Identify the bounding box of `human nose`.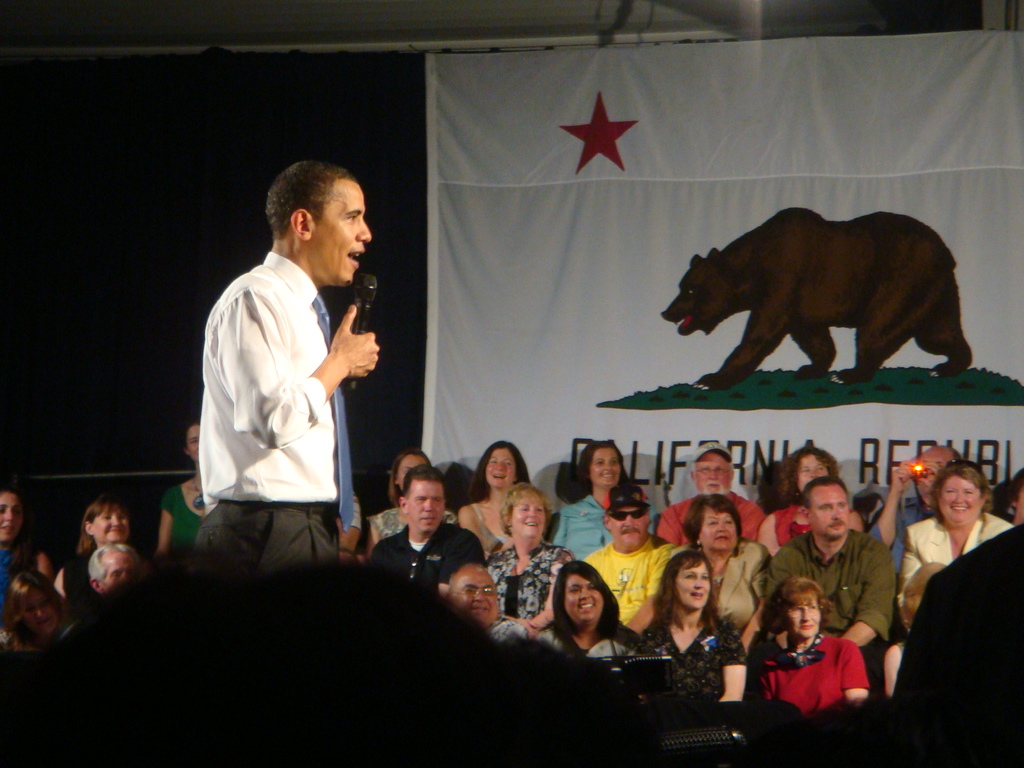
623, 518, 636, 526.
